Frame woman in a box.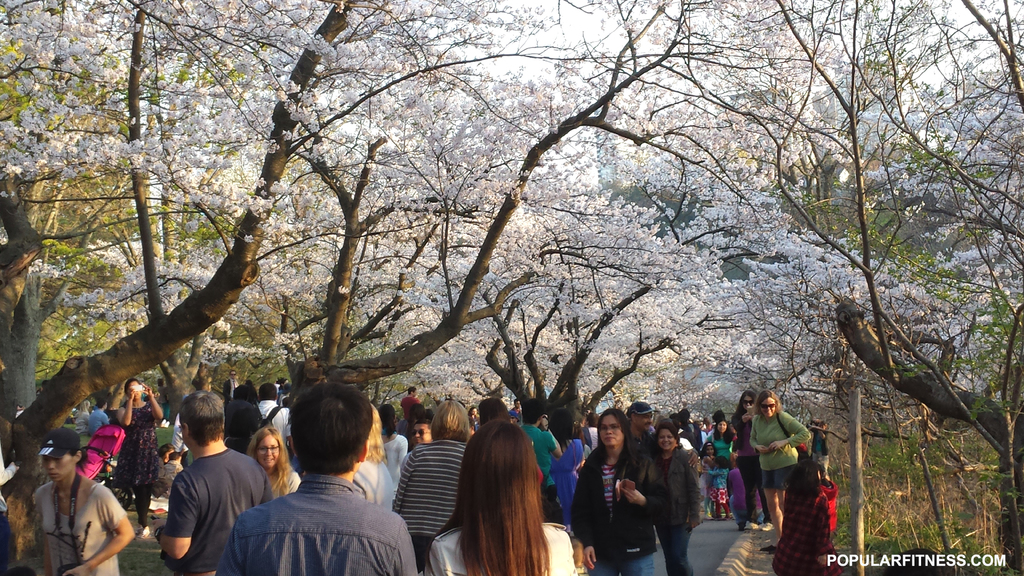
box(351, 408, 398, 515).
